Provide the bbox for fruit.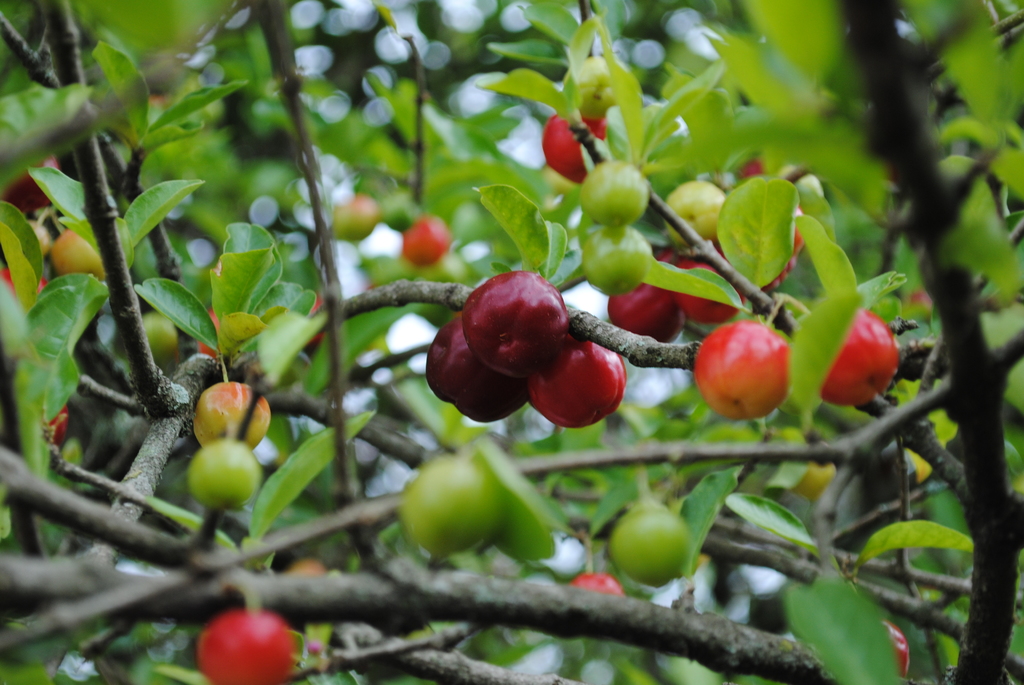
[left=191, top=610, right=294, bottom=684].
